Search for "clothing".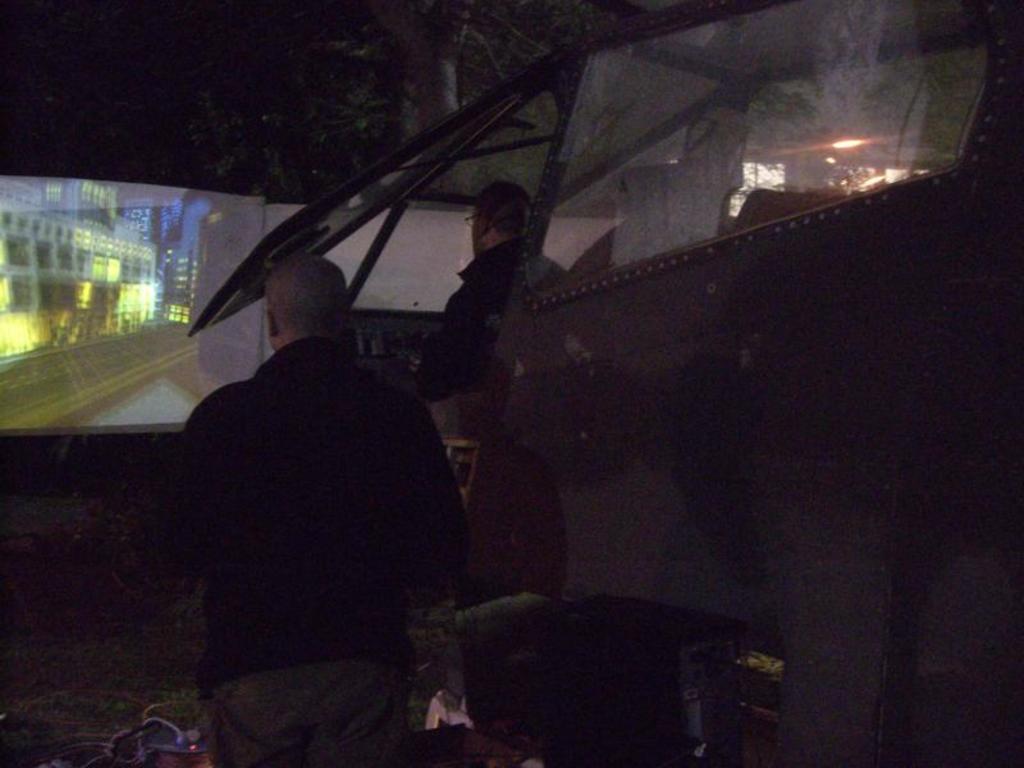
Found at 209,652,404,767.
